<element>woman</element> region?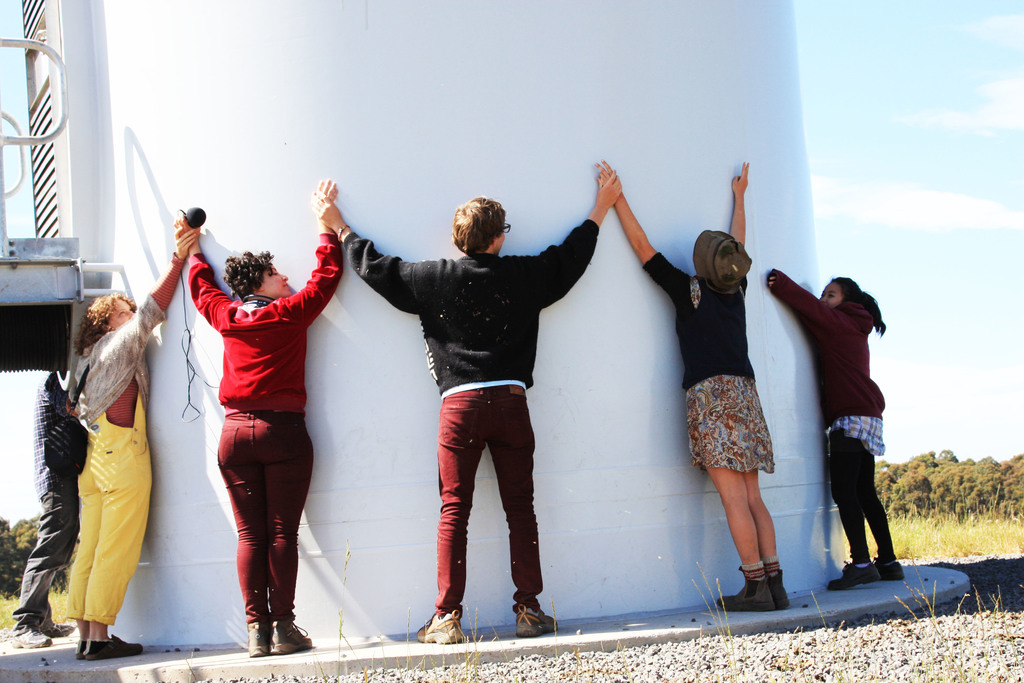
(left=595, top=156, right=788, bottom=613)
